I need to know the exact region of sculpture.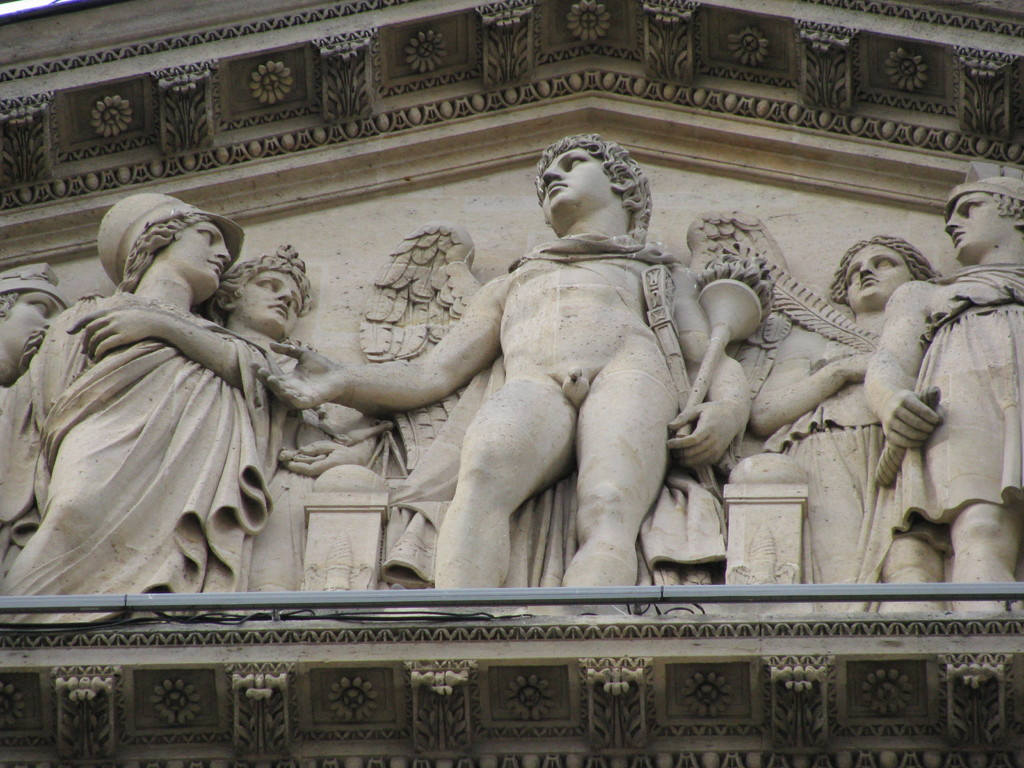
Region: 201 243 320 484.
